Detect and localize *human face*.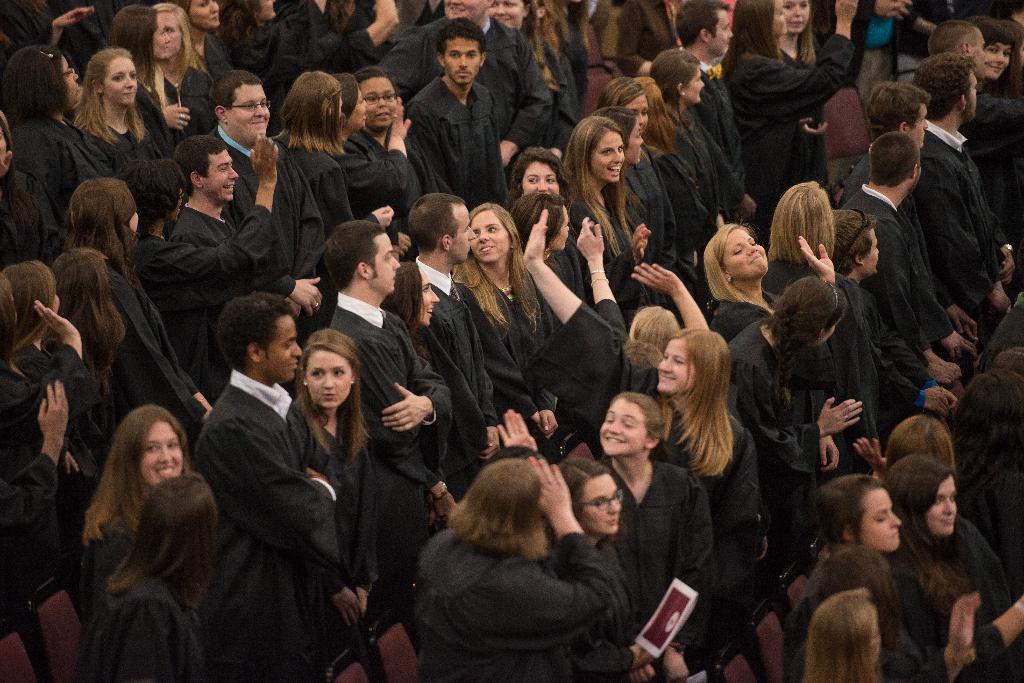
Localized at (925,473,959,540).
